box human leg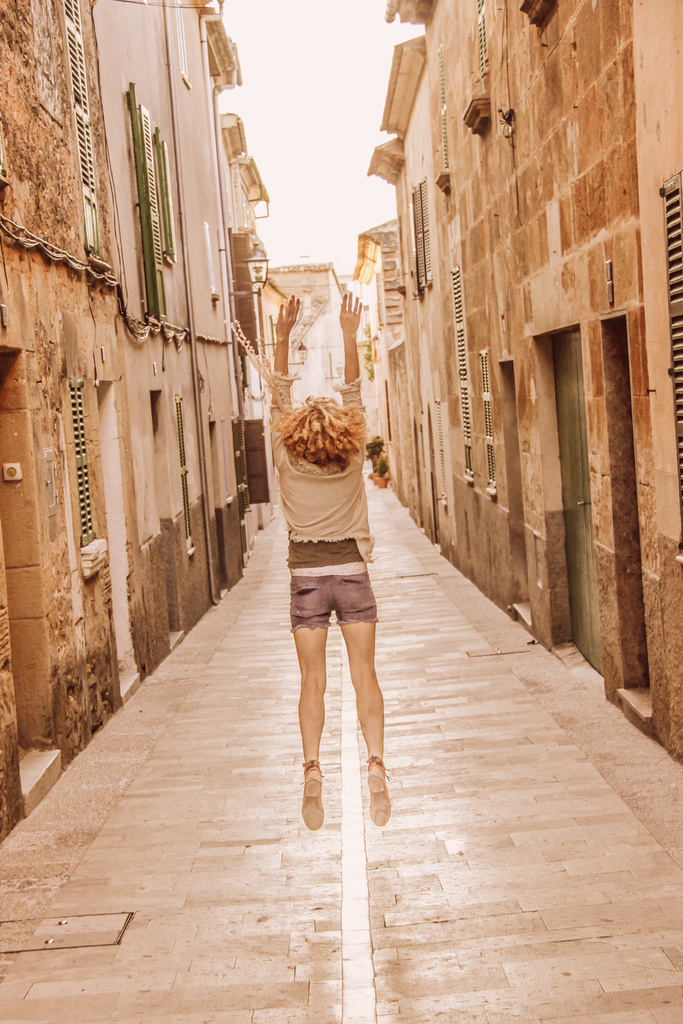
x1=293 y1=566 x2=336 y2=829
